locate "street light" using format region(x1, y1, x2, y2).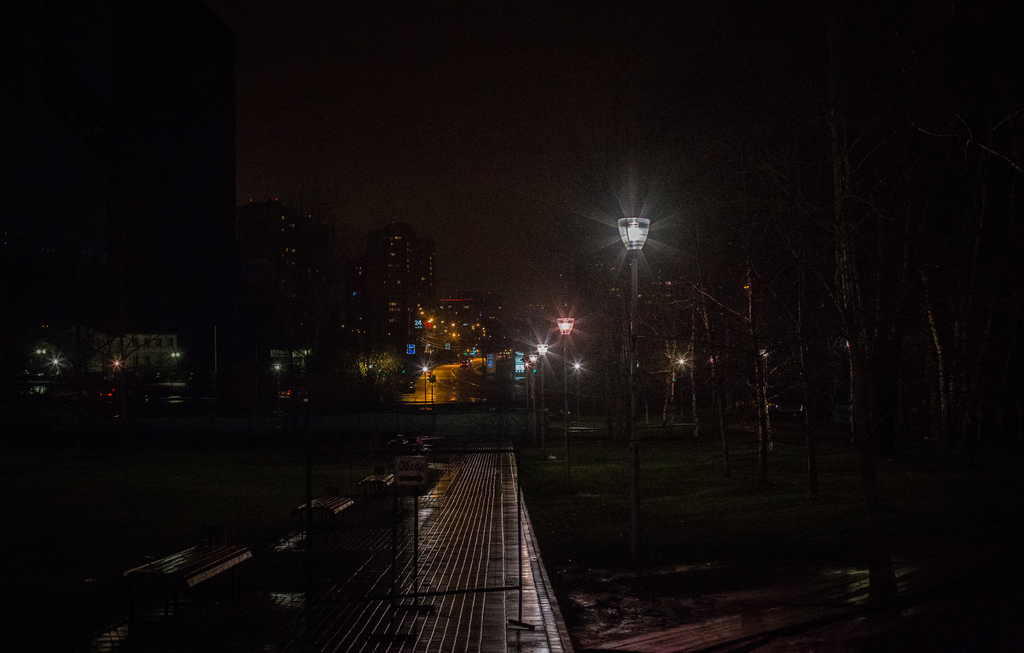
region(539, 337, 550, 446).
